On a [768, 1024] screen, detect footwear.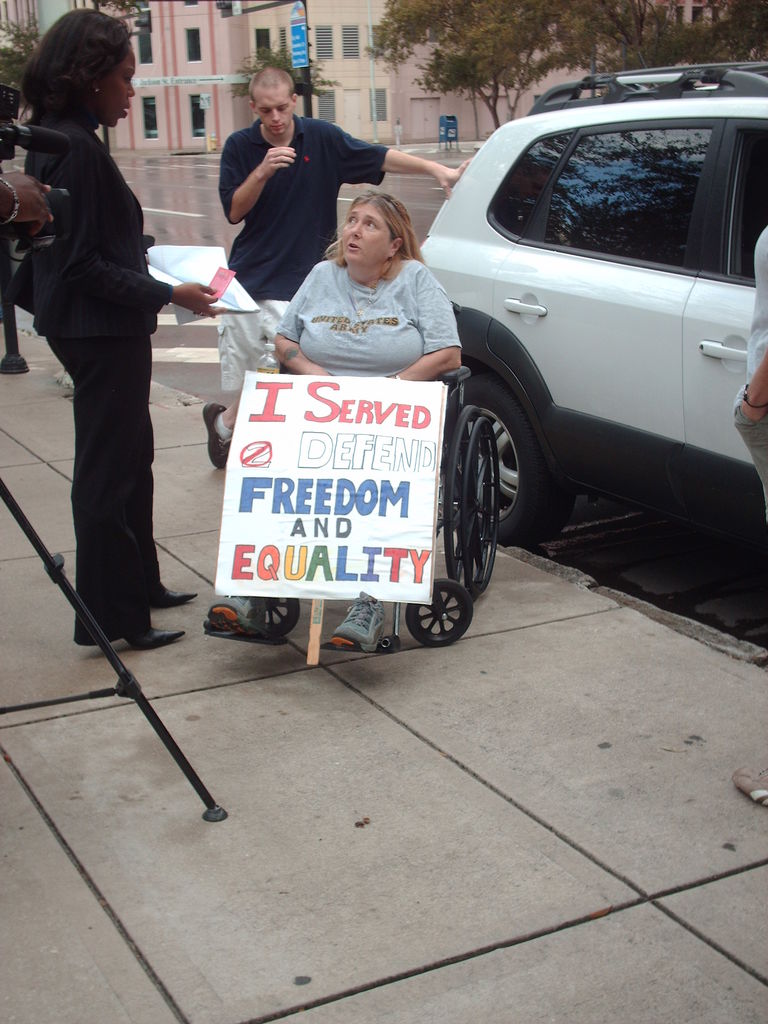
rect(204, 398, 232, 470).
